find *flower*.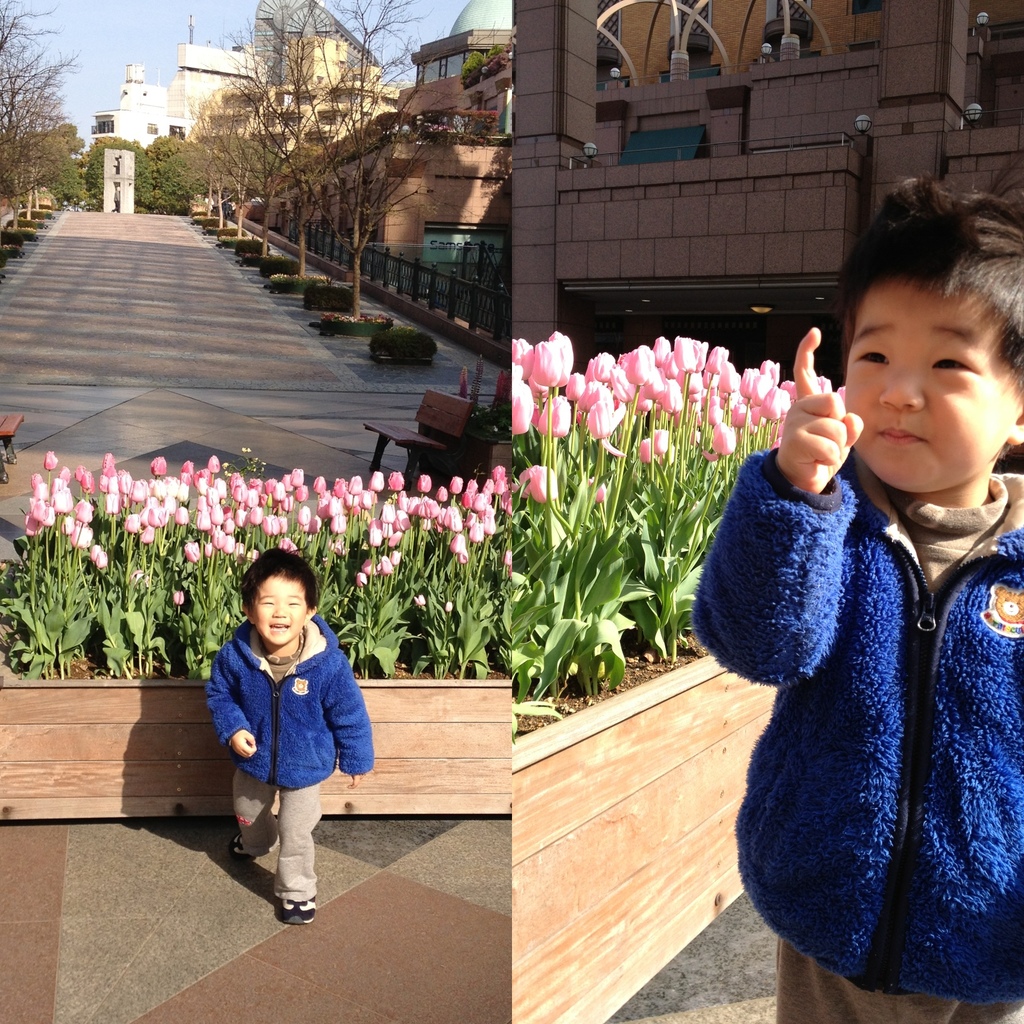
BBox(520, 462, 555, 502).
